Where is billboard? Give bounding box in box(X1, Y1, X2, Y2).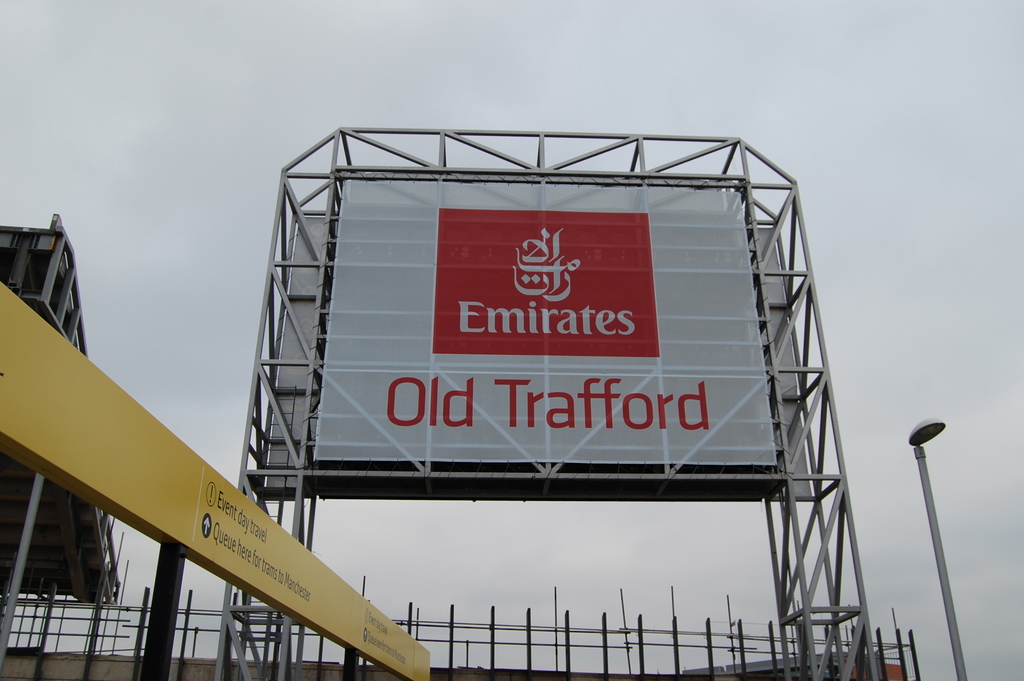
box(312, 182, 784, 466).
